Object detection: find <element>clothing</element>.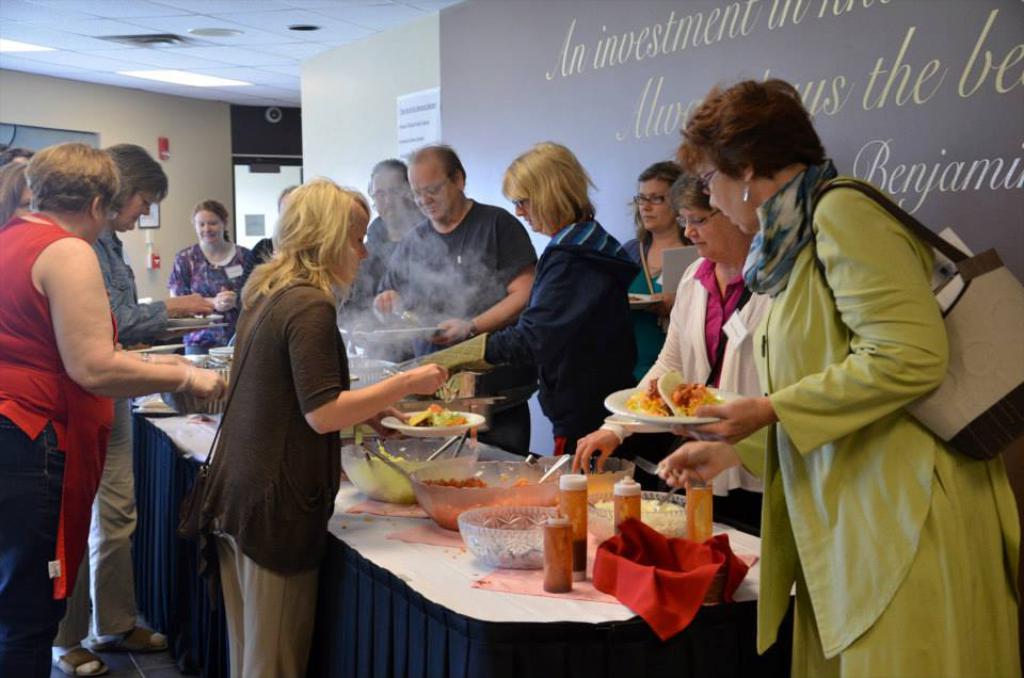
left=345, top=194, right=427, bottom=302.
